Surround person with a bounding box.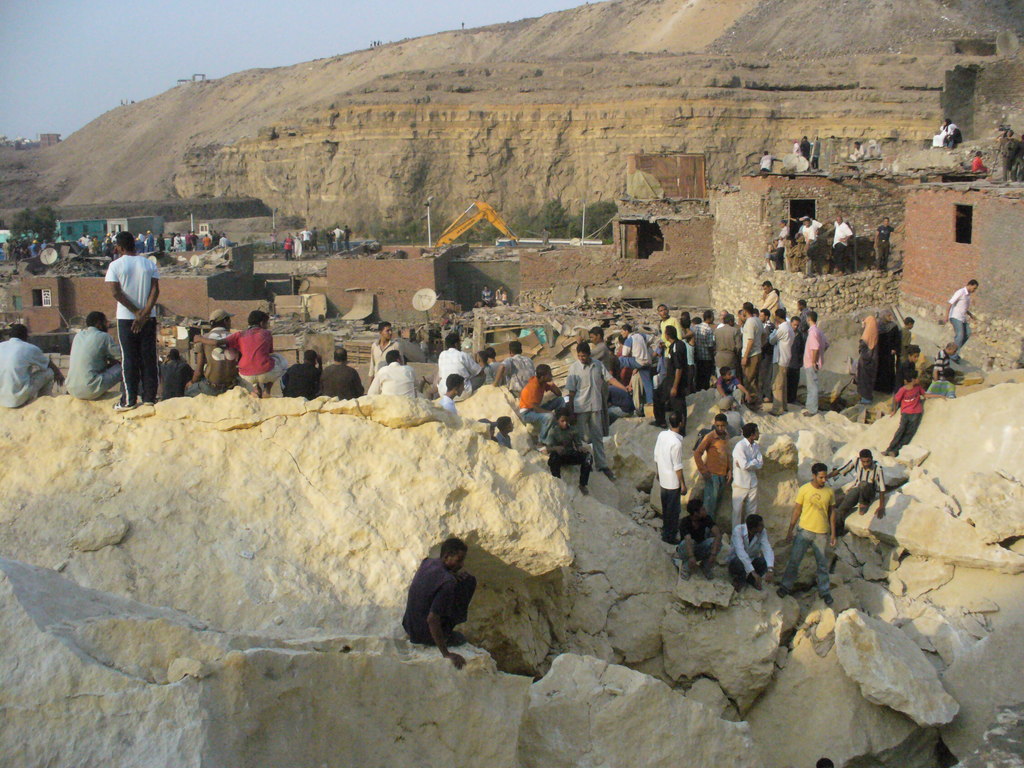
<bbox>293, 231, 300, 255</bbox>.
